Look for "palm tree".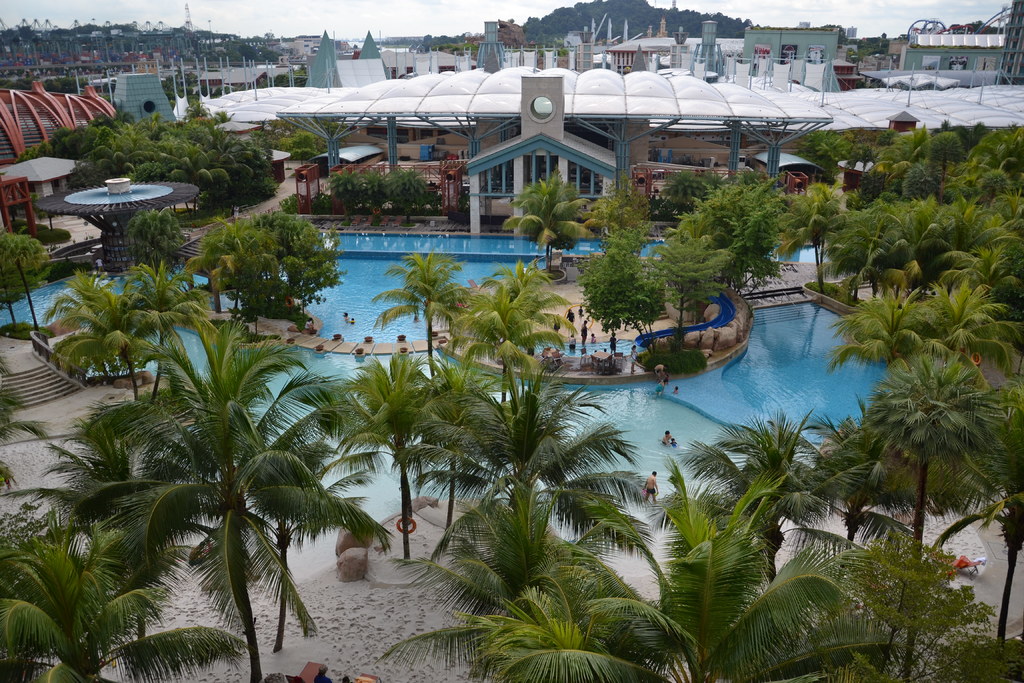
Found: [x1=173, y1=218, x2=296, y2=324].
